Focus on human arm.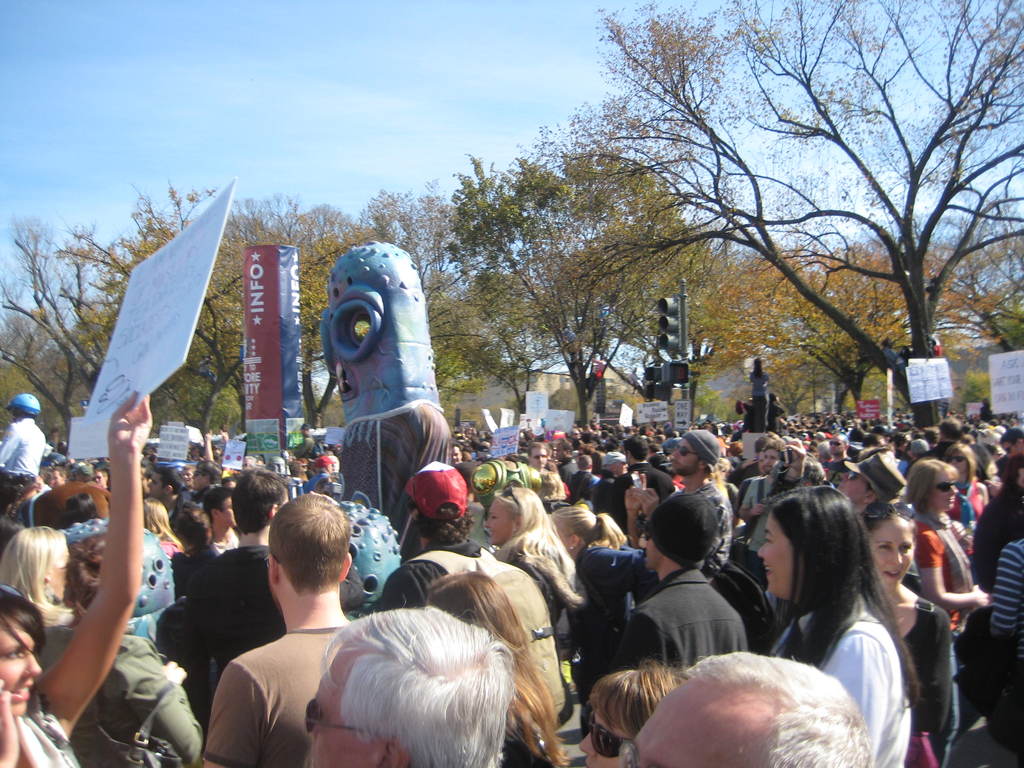
Focused at left=826, top=634, right=893, bottom=764.
